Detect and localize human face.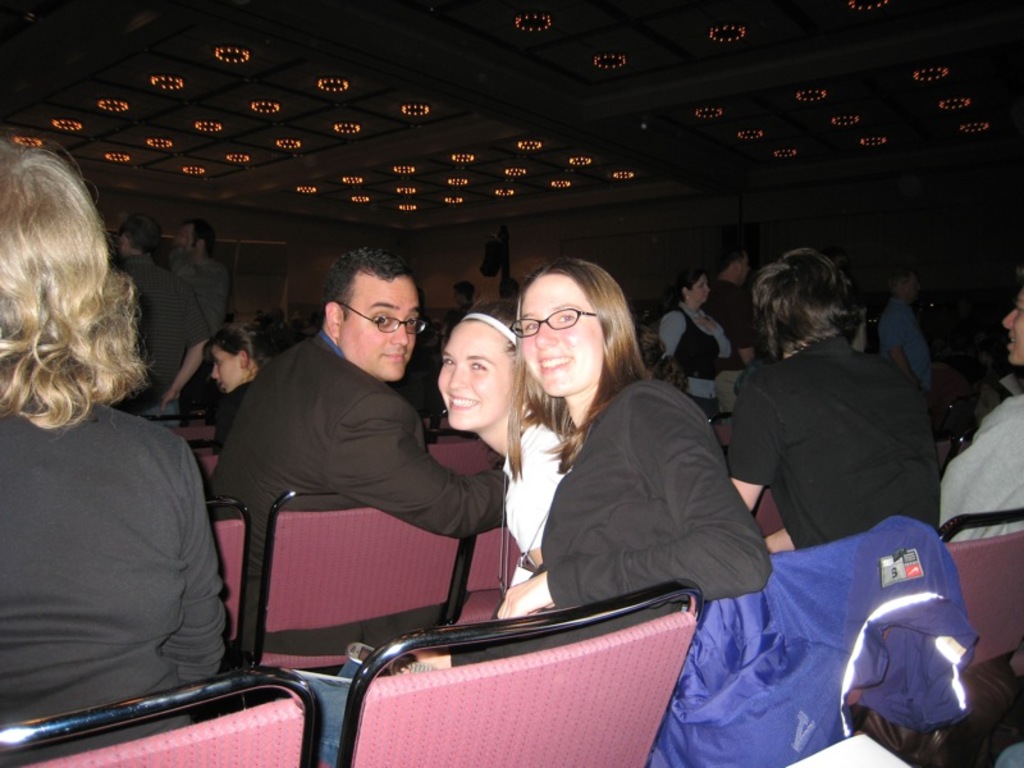
Localized at bbox=[689, 275, 707, 303].
